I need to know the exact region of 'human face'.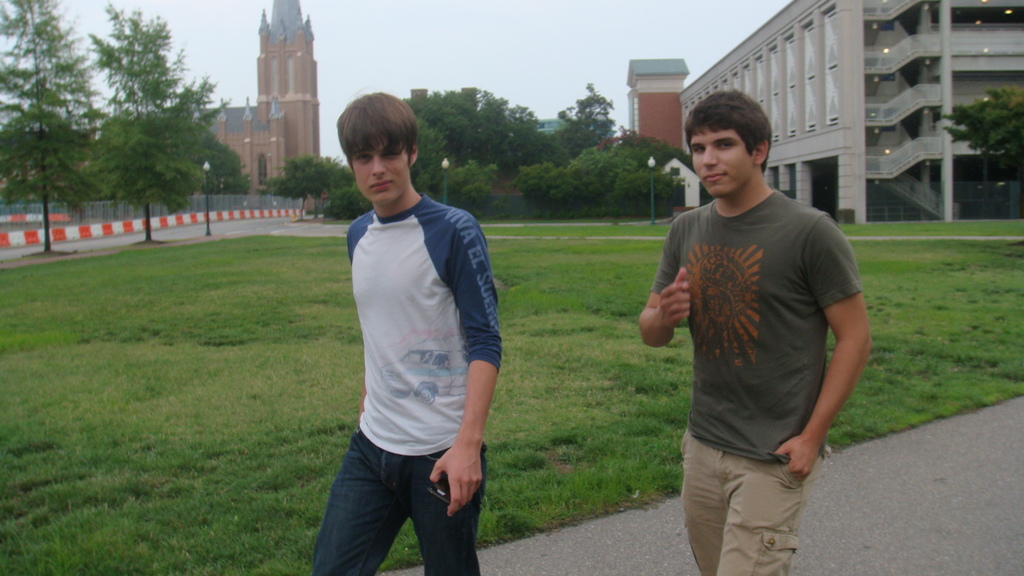
Region: select_region(685, 130, 754, 198).
